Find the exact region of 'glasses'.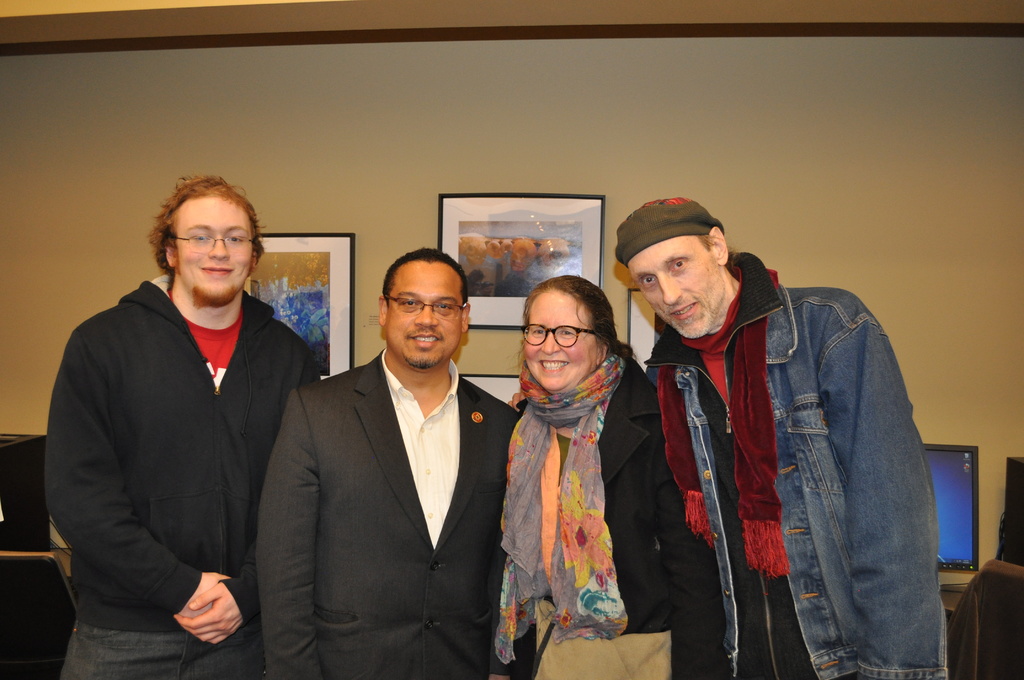
Exact region: x1=175, y1=234, x2=255, y2=249.
